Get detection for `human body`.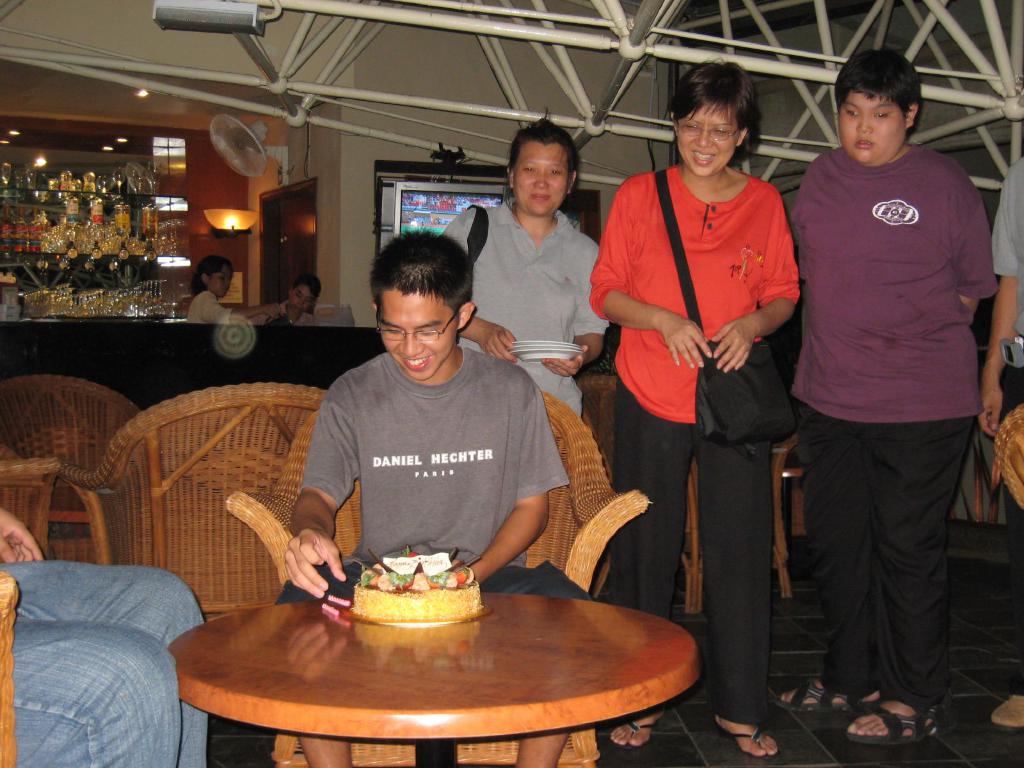
Detection: 444/202/609/431.
